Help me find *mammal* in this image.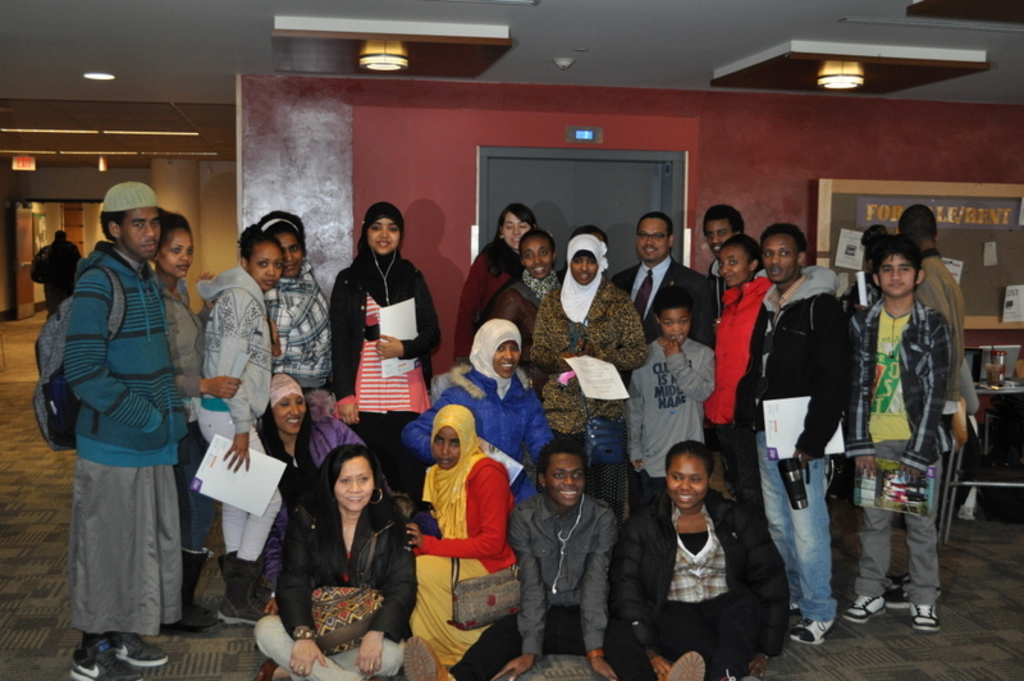
Found it: [614,440,787,680].
